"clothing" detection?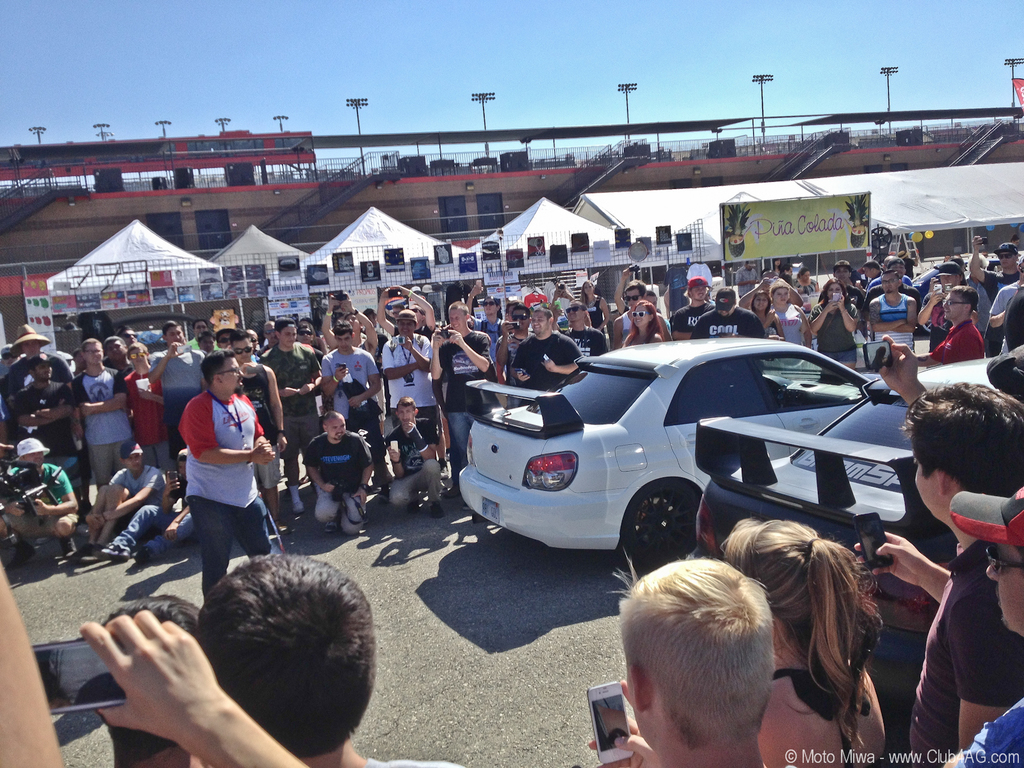
region(1, 454, 82, 541)
